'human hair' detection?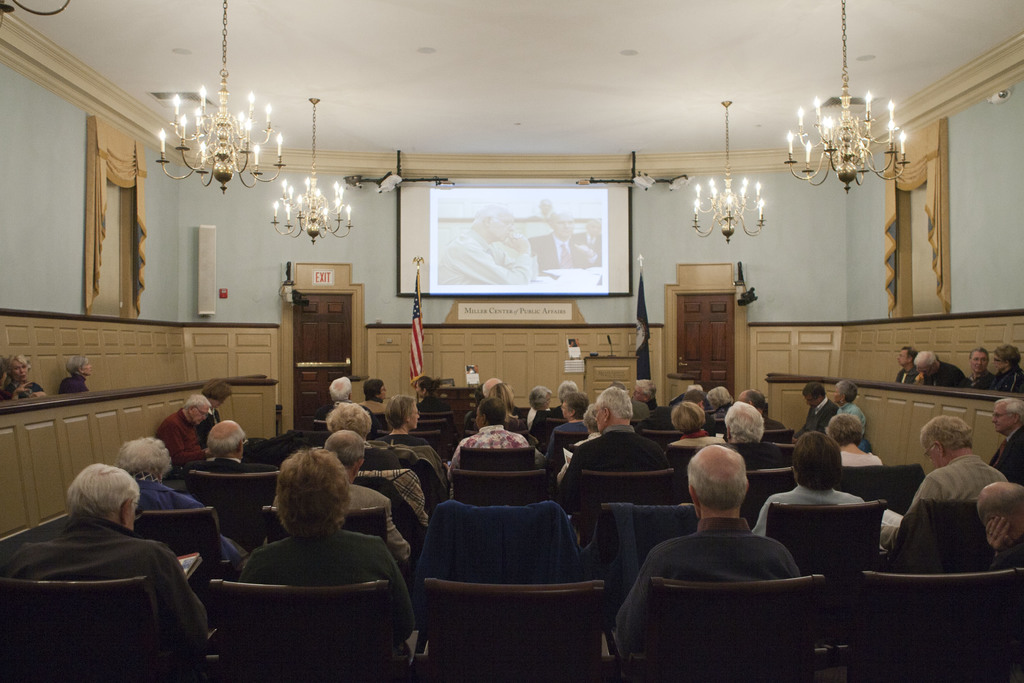
select_region(488, 378, 513, 412)
